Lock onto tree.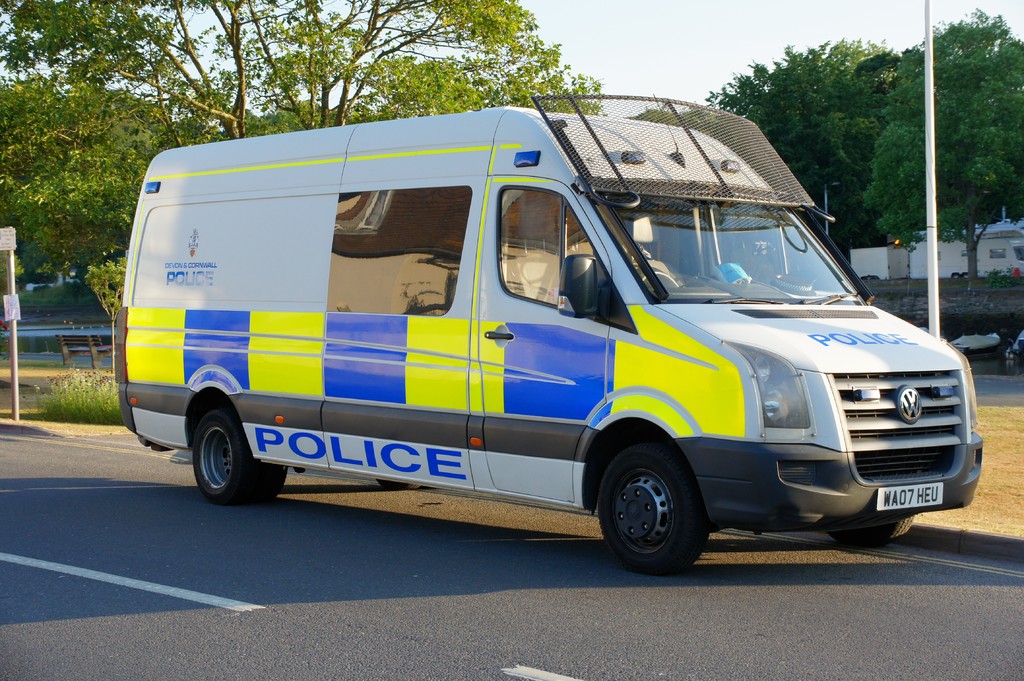
Locked: 860/2/1023/285.
